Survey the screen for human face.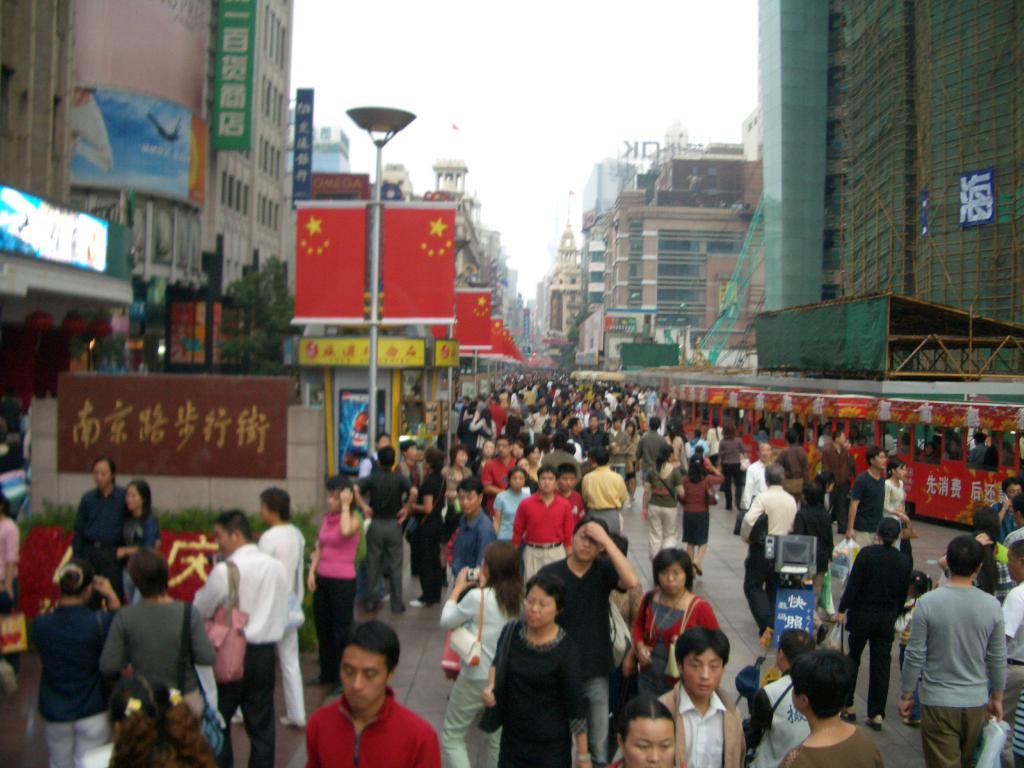
Survey found: (left=682, top=647, right=724, bottom=695).
